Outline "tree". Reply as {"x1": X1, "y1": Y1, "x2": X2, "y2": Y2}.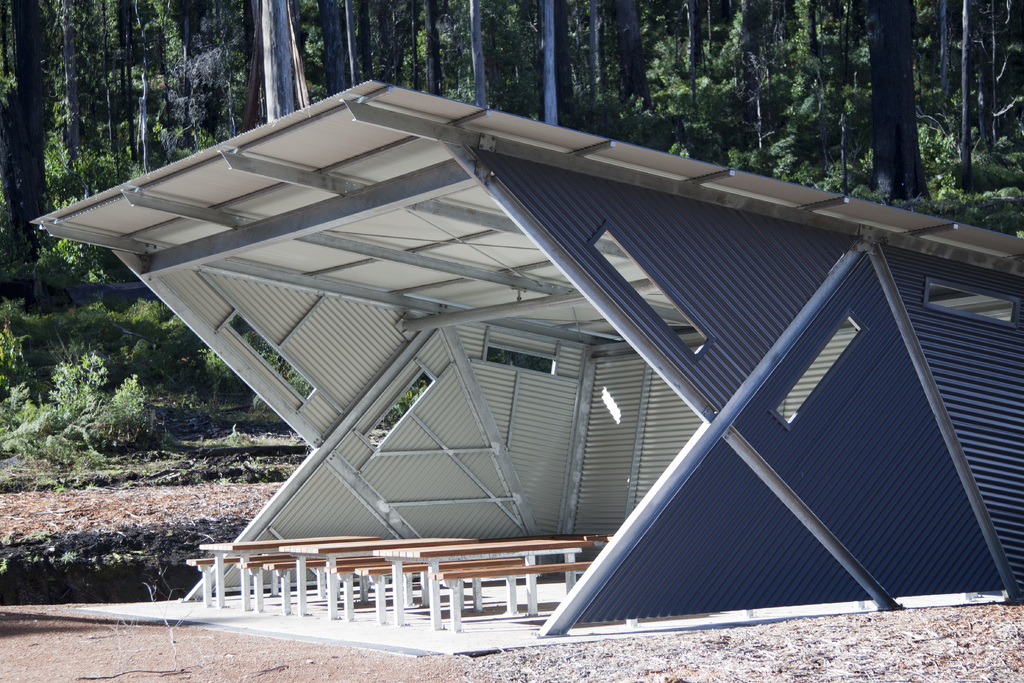
{"x1": 20, "y1": 306, "x2": 177, "y2": 470}.
